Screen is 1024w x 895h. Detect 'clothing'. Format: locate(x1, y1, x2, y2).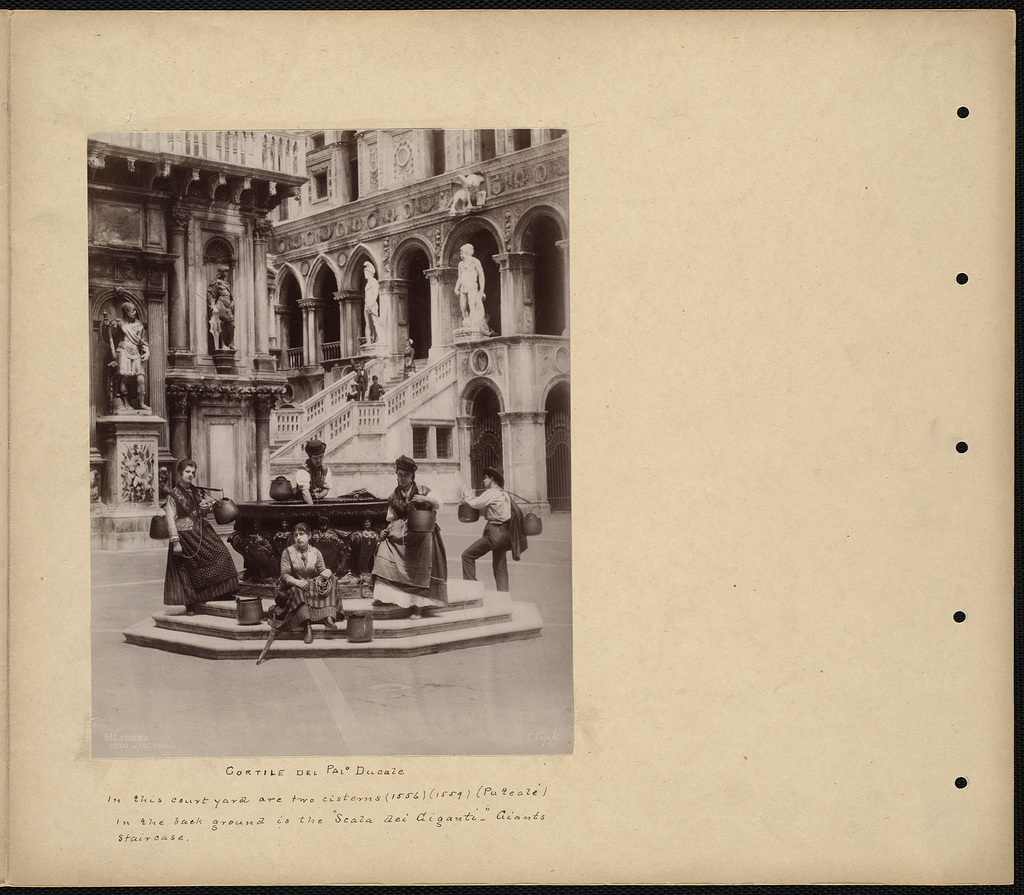
locate(464, 483, 516, 582).
